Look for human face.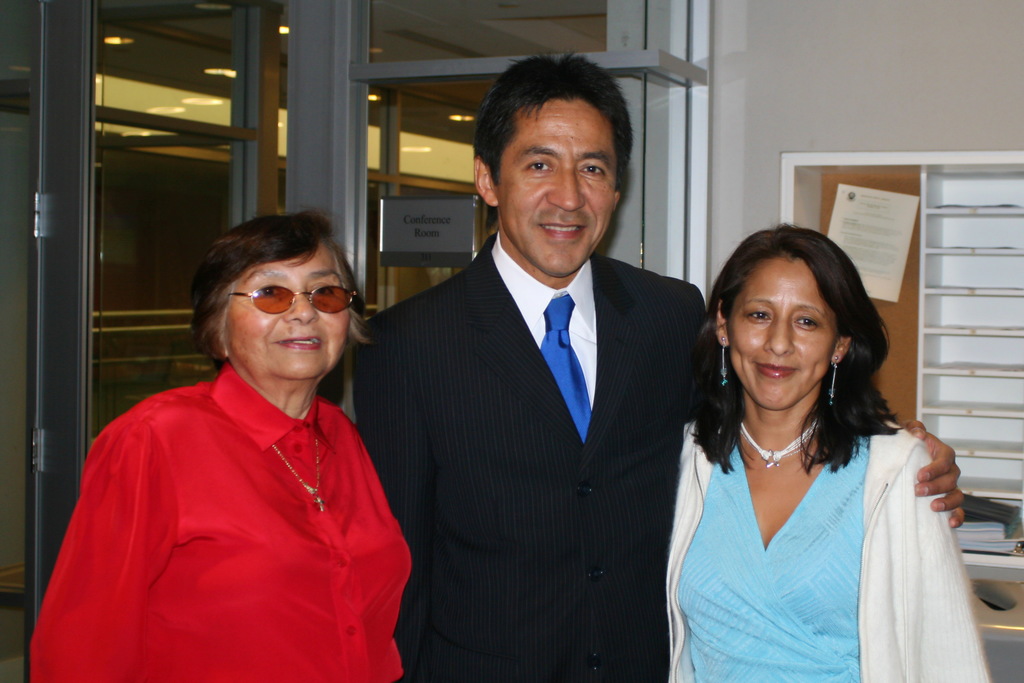
Found: x1=728 y1=255 x2=831 y2=410.
